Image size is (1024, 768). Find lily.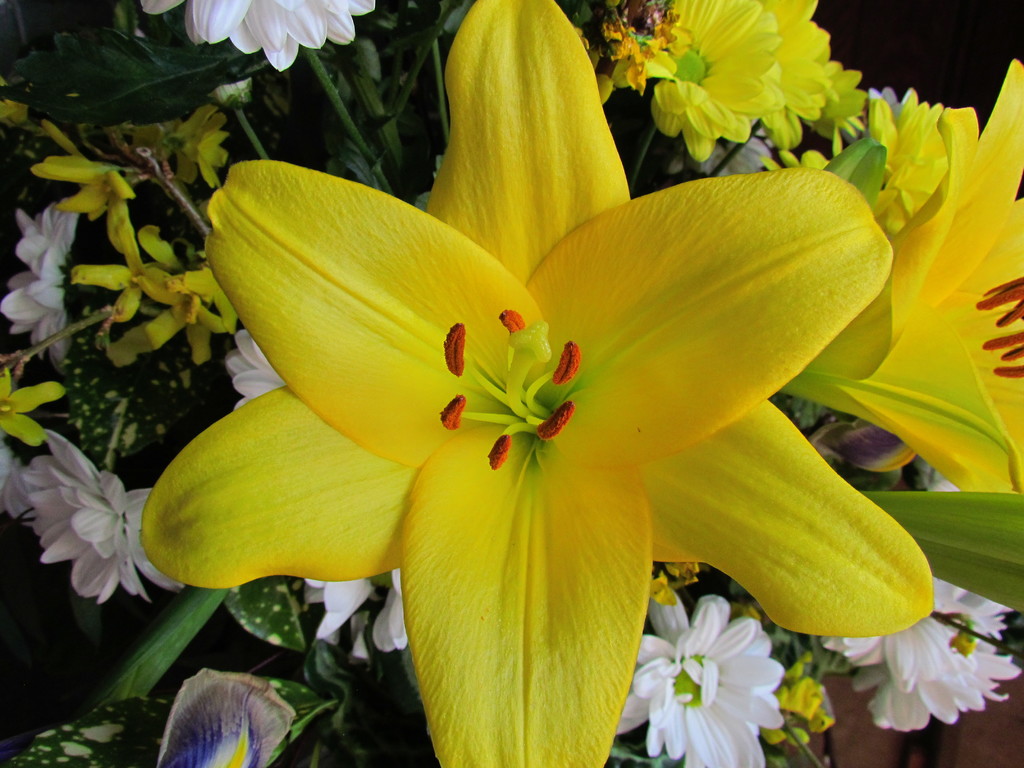
box(139, 0, 931, 767).
